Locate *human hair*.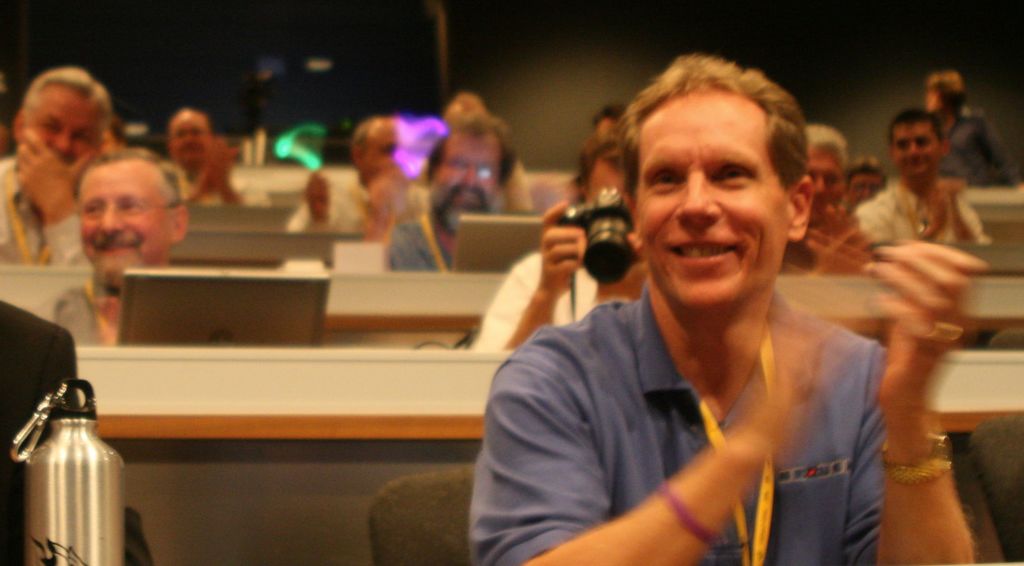
Bounding box: [431,112,517,188].
